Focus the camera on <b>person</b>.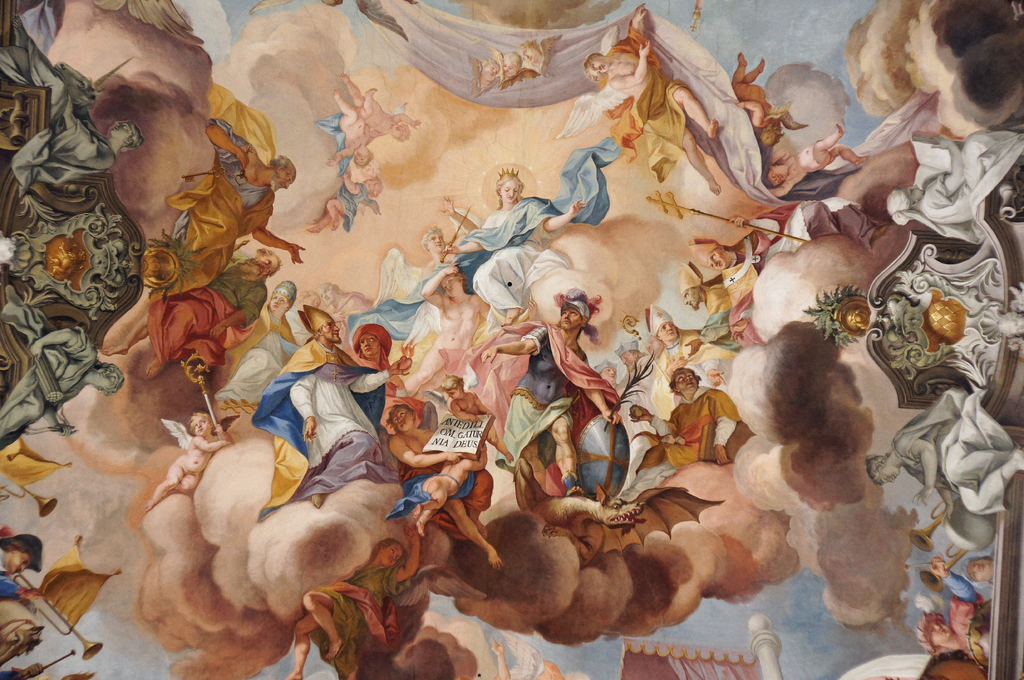
Focus region: left=968, top=547, right=996, bottom=581.
